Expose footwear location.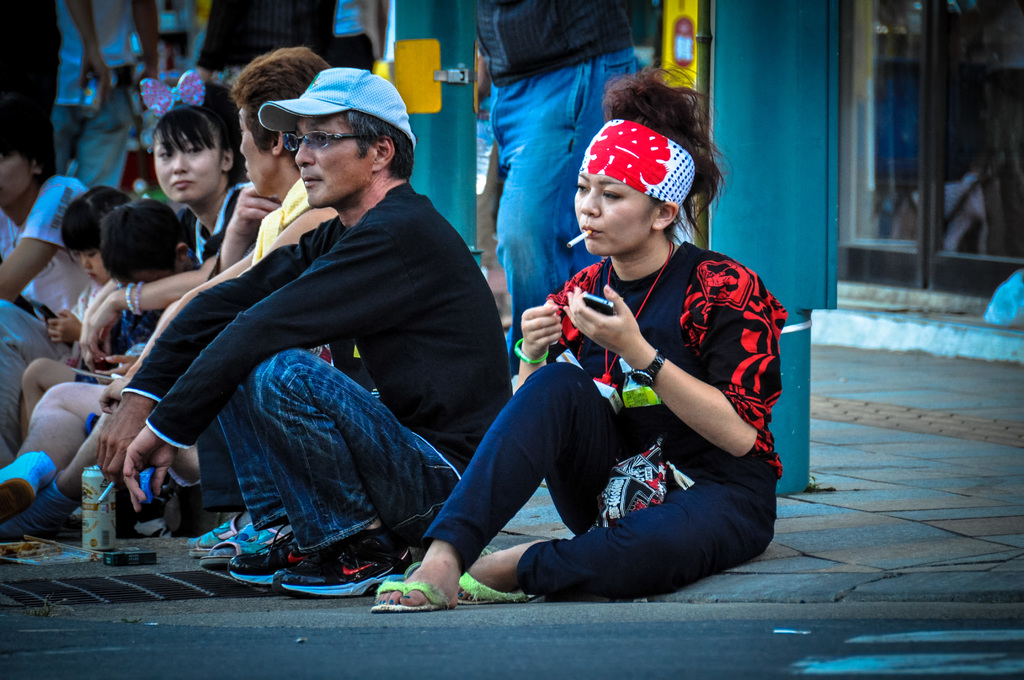
Exposed at box=[230, 528, 326, 591].
